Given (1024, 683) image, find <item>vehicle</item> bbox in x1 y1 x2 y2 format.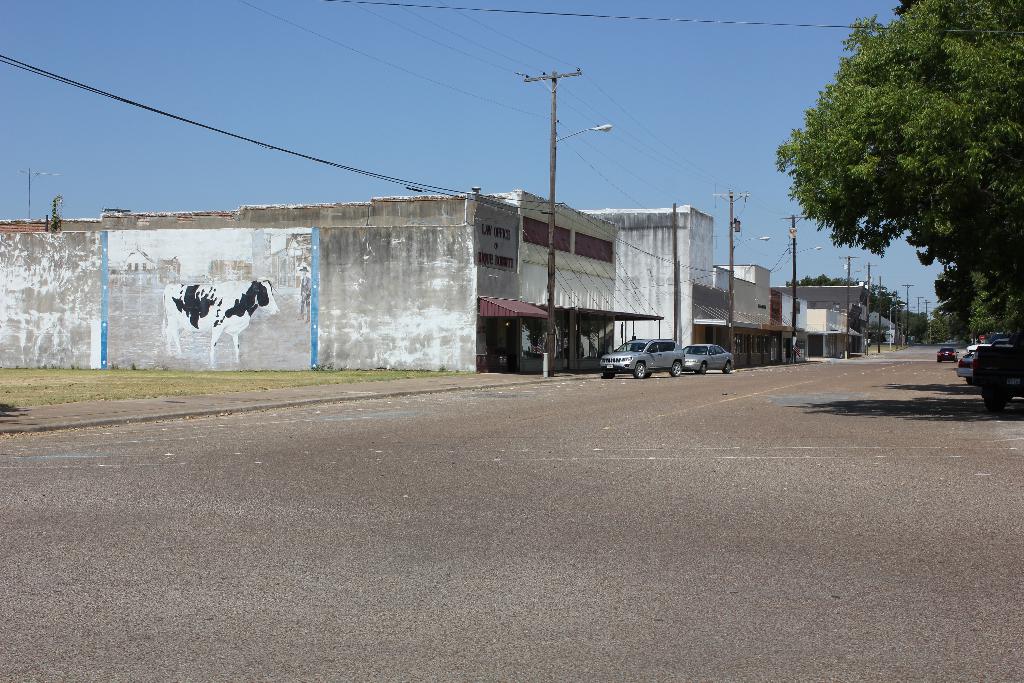
953 340 1014 384.
